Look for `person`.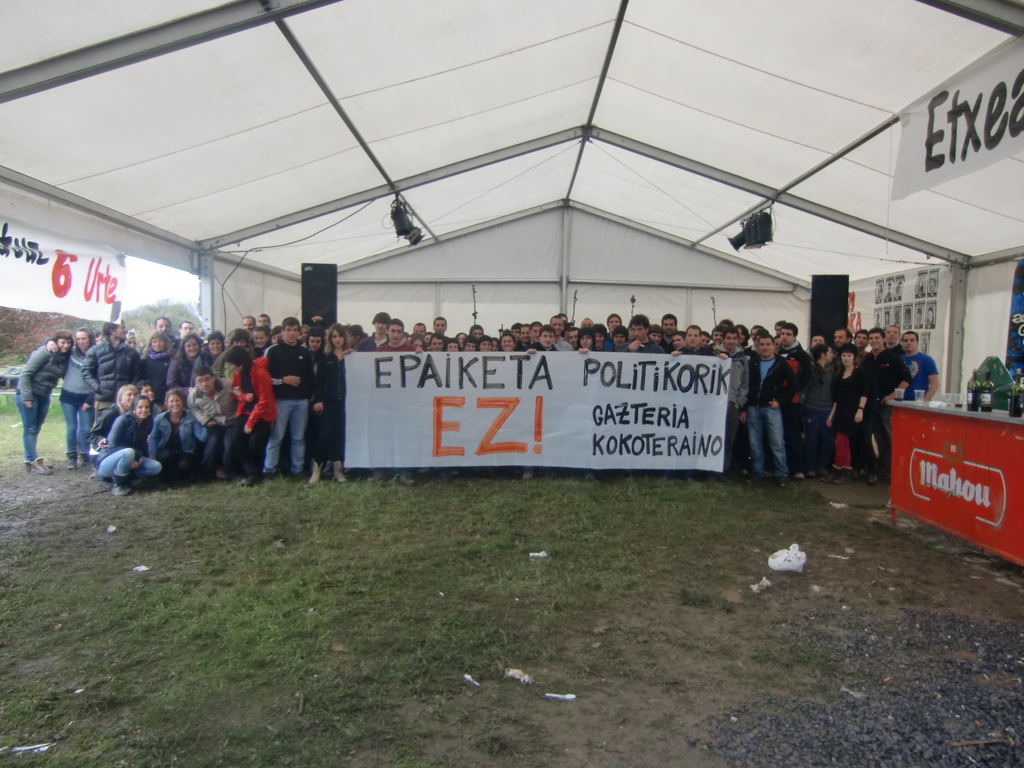
Found: bbox=[408, 333, 419, 344].
